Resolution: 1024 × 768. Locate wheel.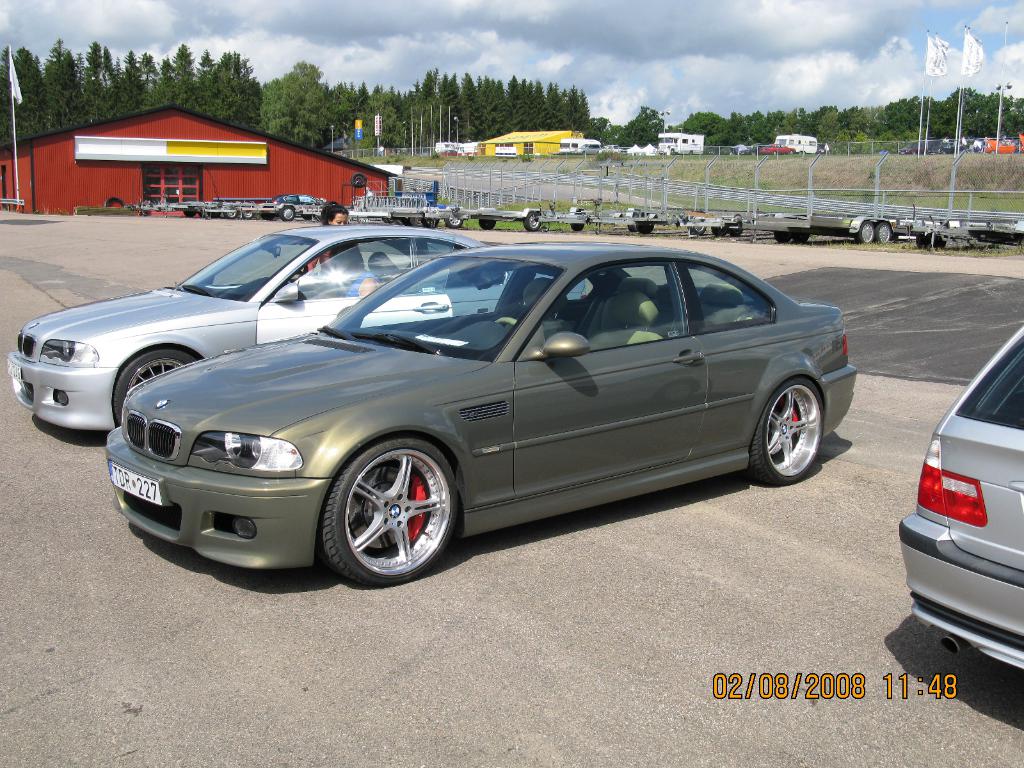
bbox=(448, 214, 465, 229).
